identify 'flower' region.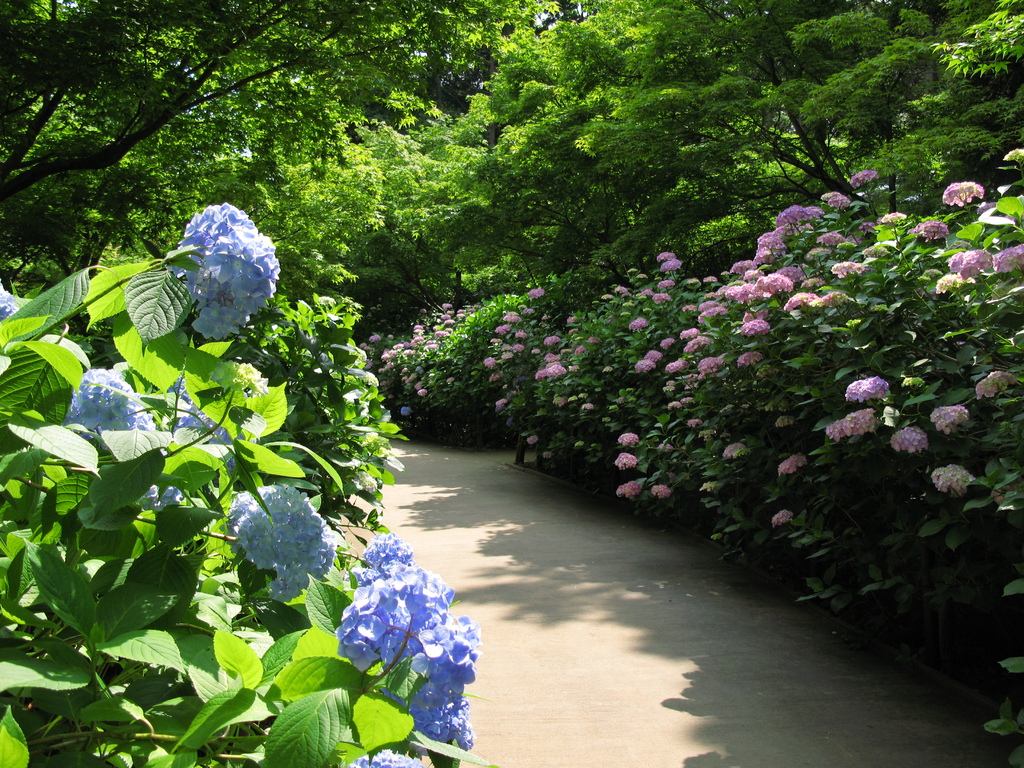
Region: detection(348, 748, 422, 767).
